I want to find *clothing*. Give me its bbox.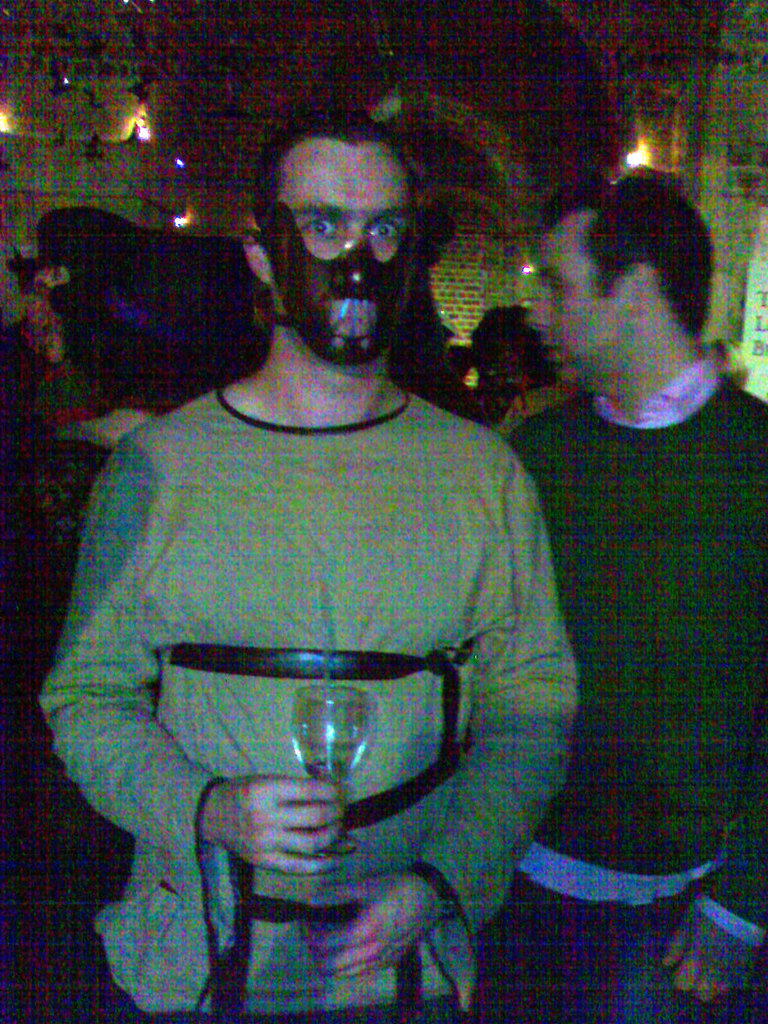
0,394,182,1015.
